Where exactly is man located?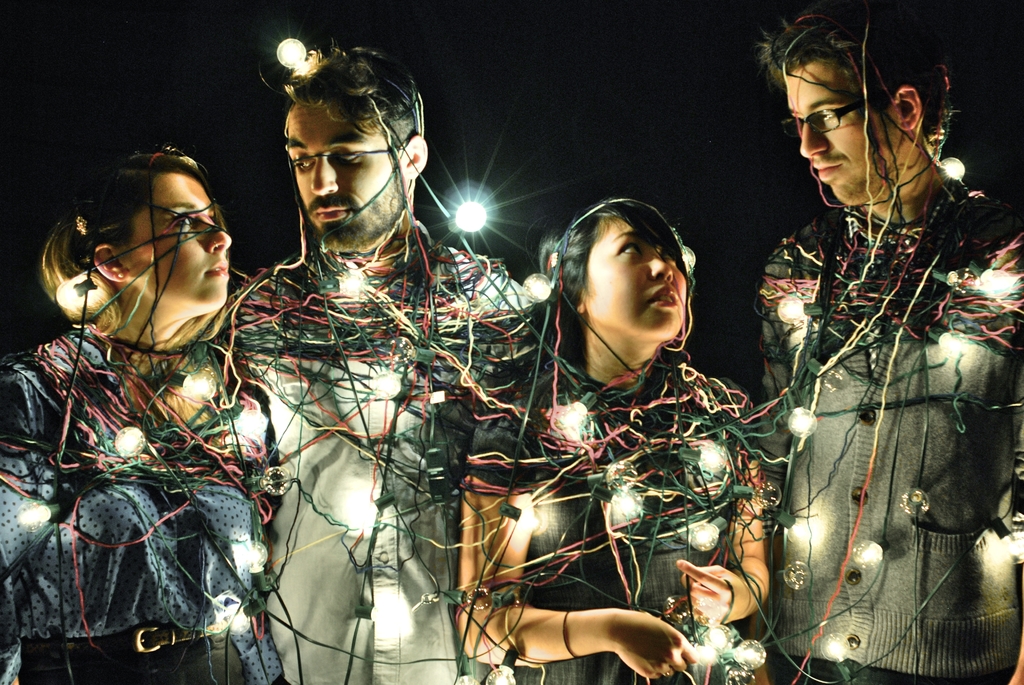
Its bounding box is bbox=[743, 17, 1015, 667].
